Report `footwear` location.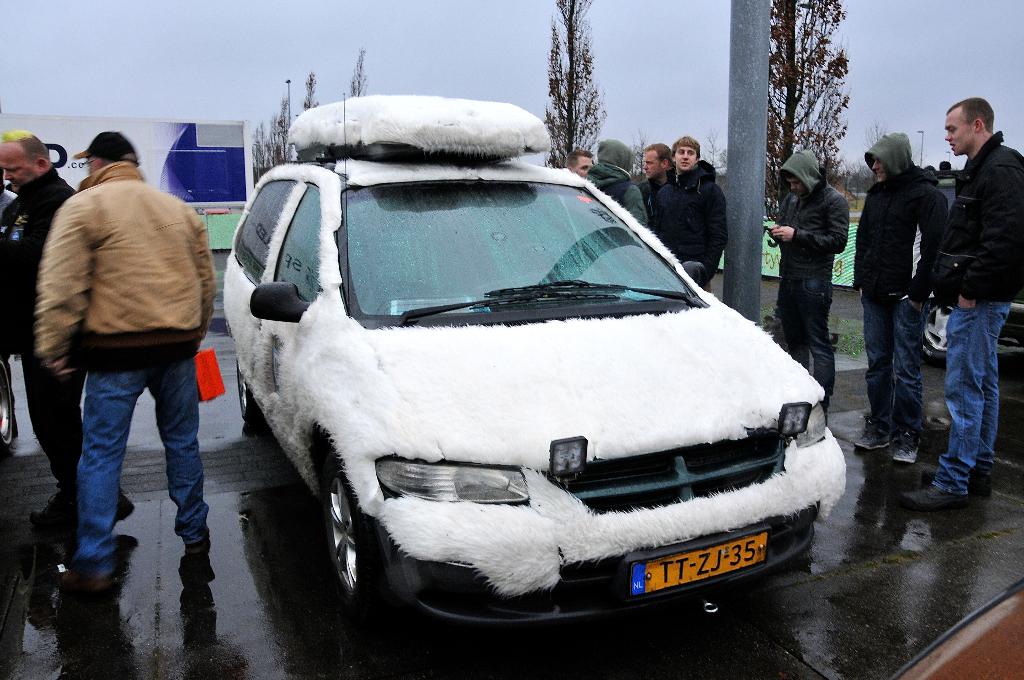
Report: bbox=(896, 433, 921, 459).
